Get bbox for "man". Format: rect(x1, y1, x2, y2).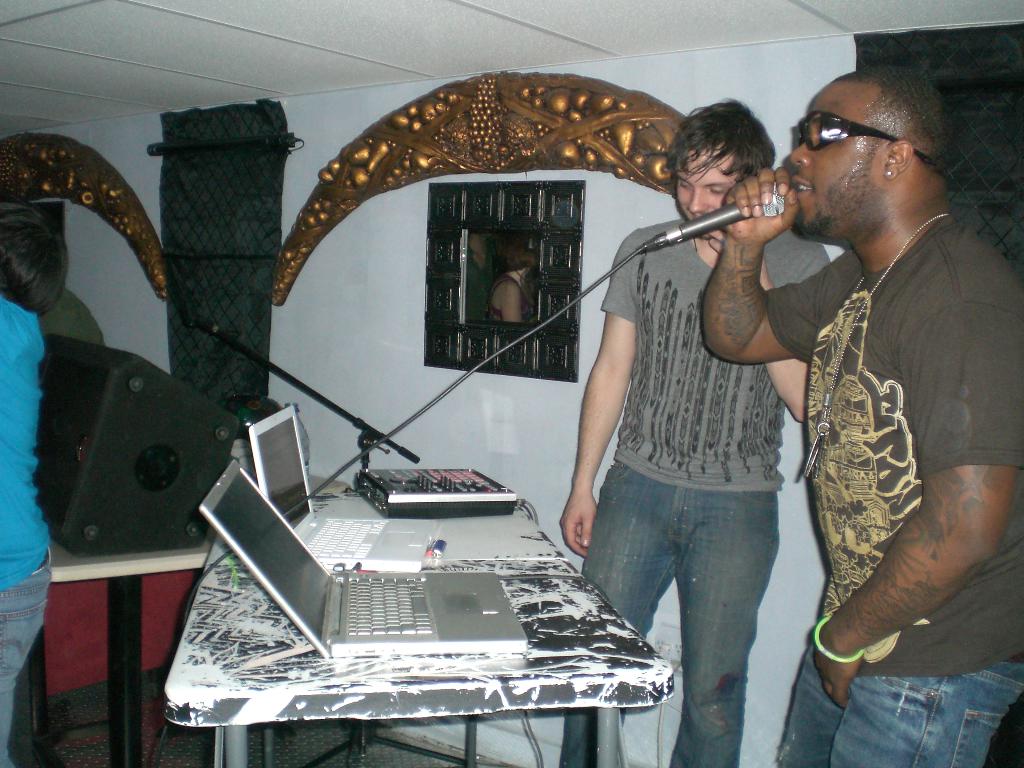
rect(556, 99, 841, 767).
